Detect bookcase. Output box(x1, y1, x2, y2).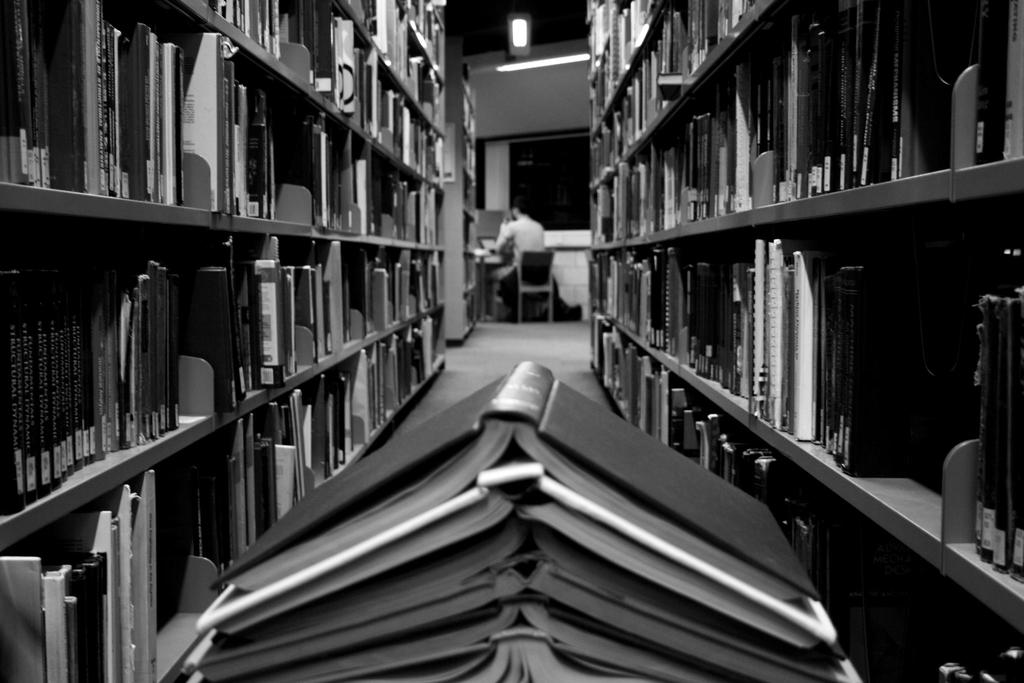
box(0, 0, 440, 682).
